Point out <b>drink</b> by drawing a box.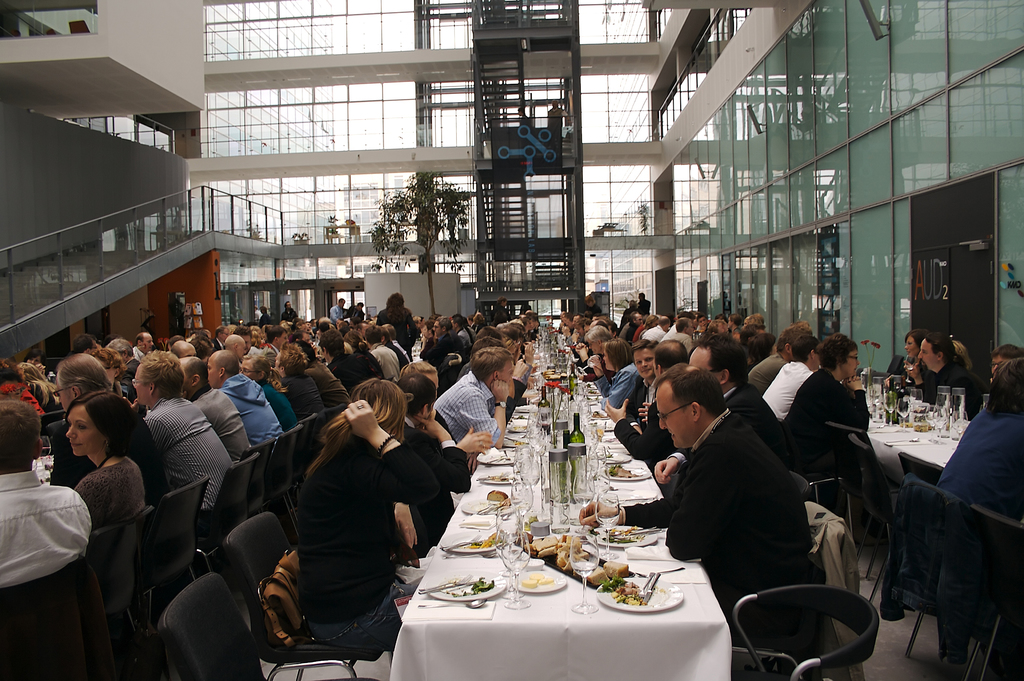
l=565, t=413, r=584, b=441.
